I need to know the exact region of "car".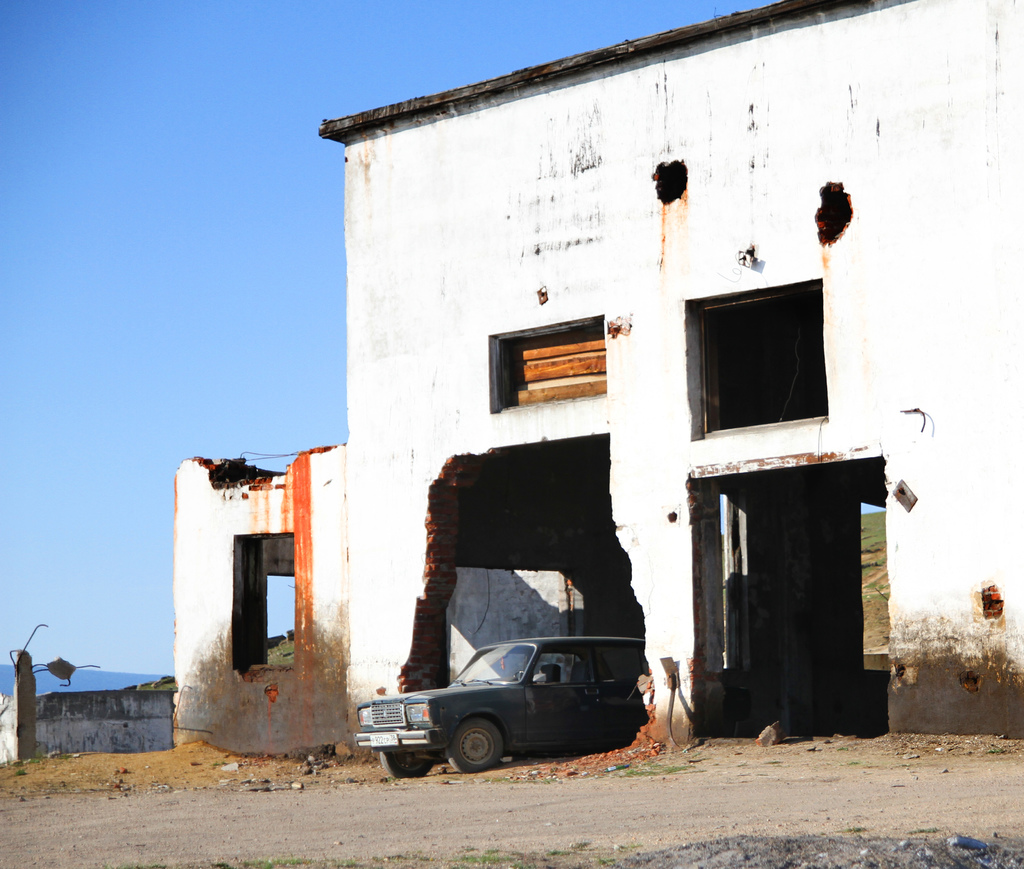
Region: l=353, t=638, r=650, b=777.
